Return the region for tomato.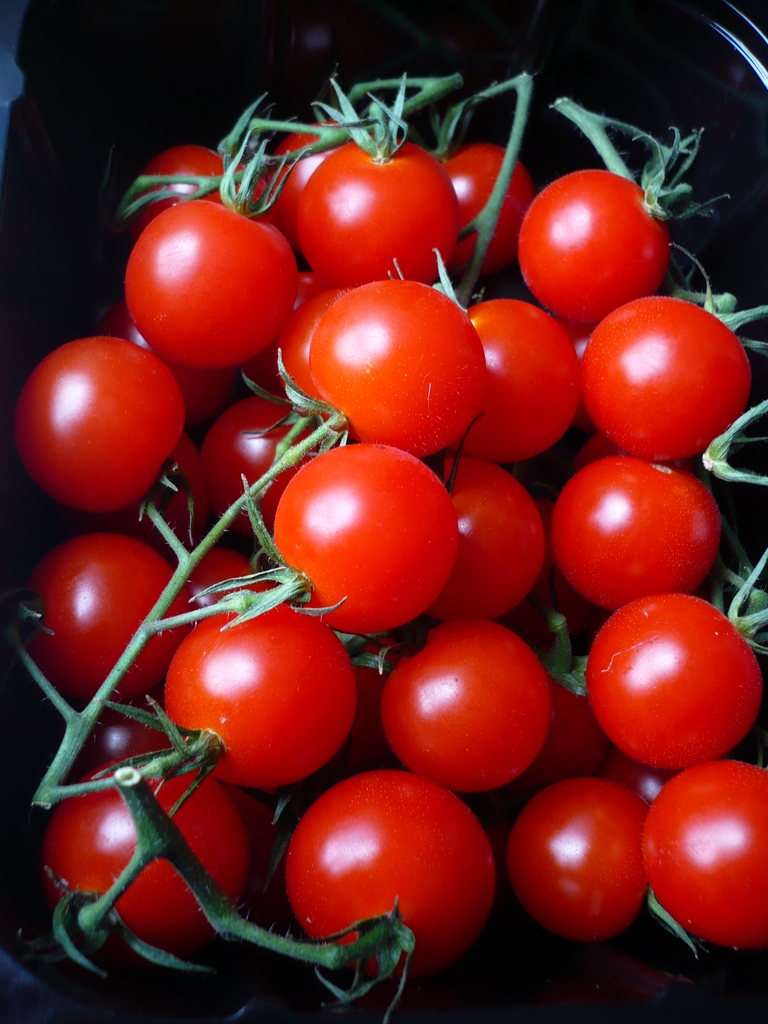
BBox(51, 762, 252, 972).
